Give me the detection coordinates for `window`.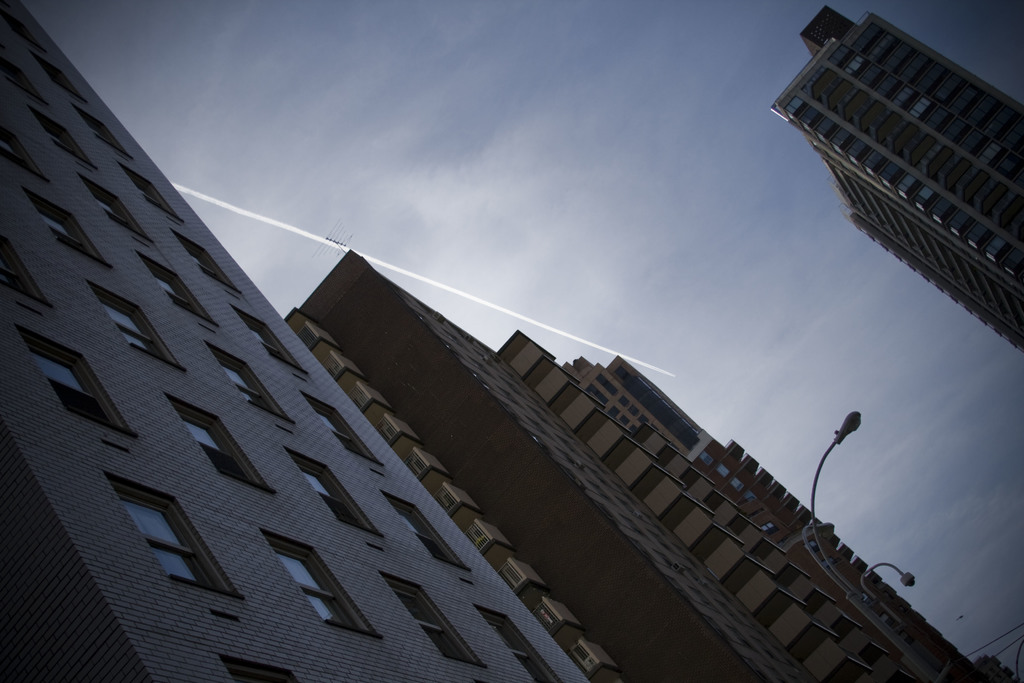
Rect(285, 445, 387, 536).
